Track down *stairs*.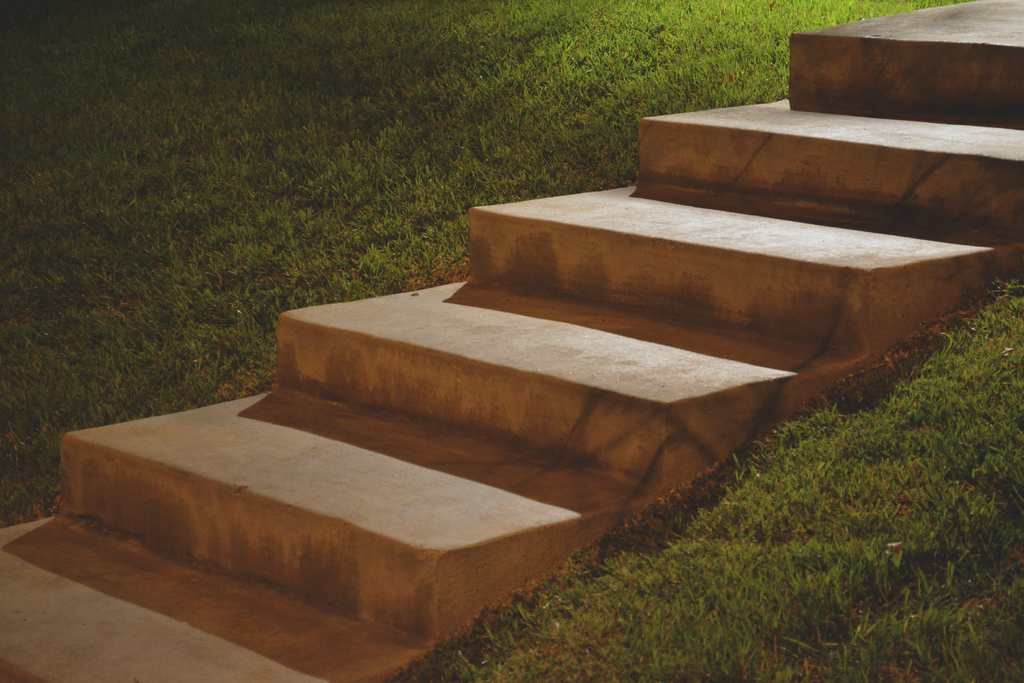
Tracked to <box>0,0,1023,682</box>.
